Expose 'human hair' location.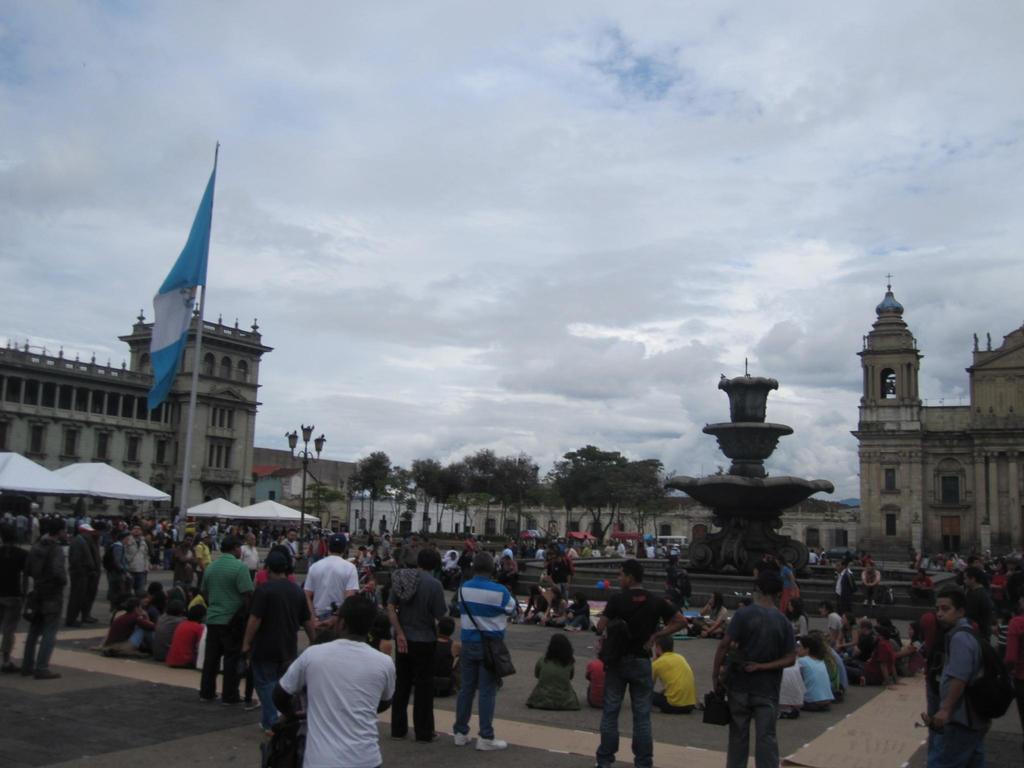
Exposed at bbox=(802, 637, 822, 659).
